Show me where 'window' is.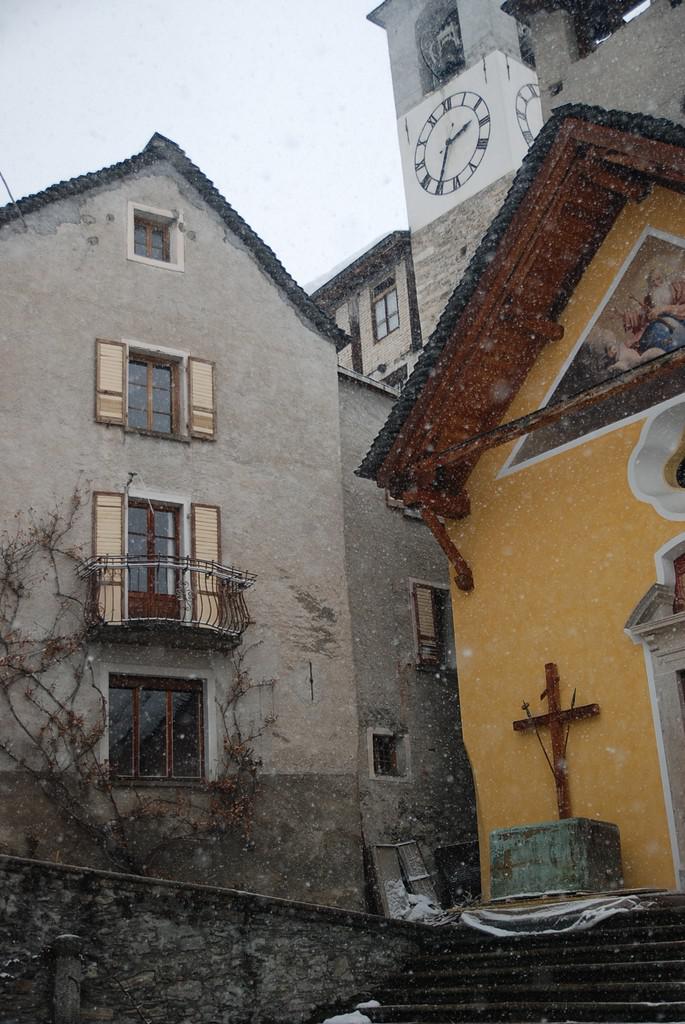
'window' is at (131,345,175,435).
